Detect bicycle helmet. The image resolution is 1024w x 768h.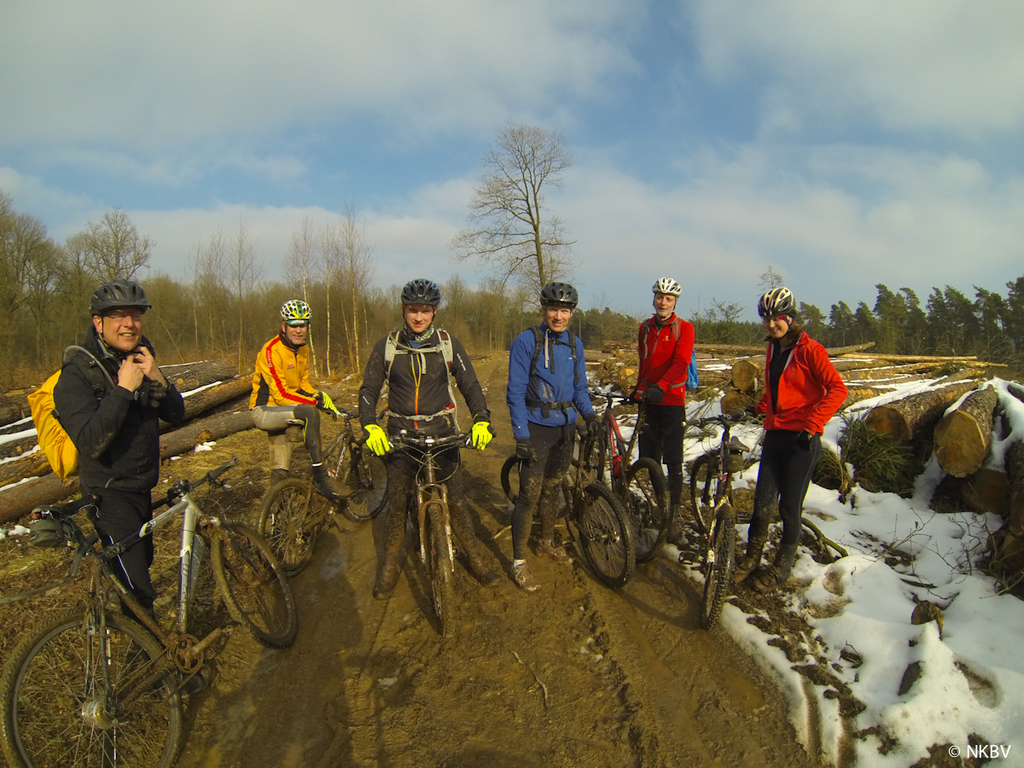
(left=656, top=281, right=673, bottom=297).
